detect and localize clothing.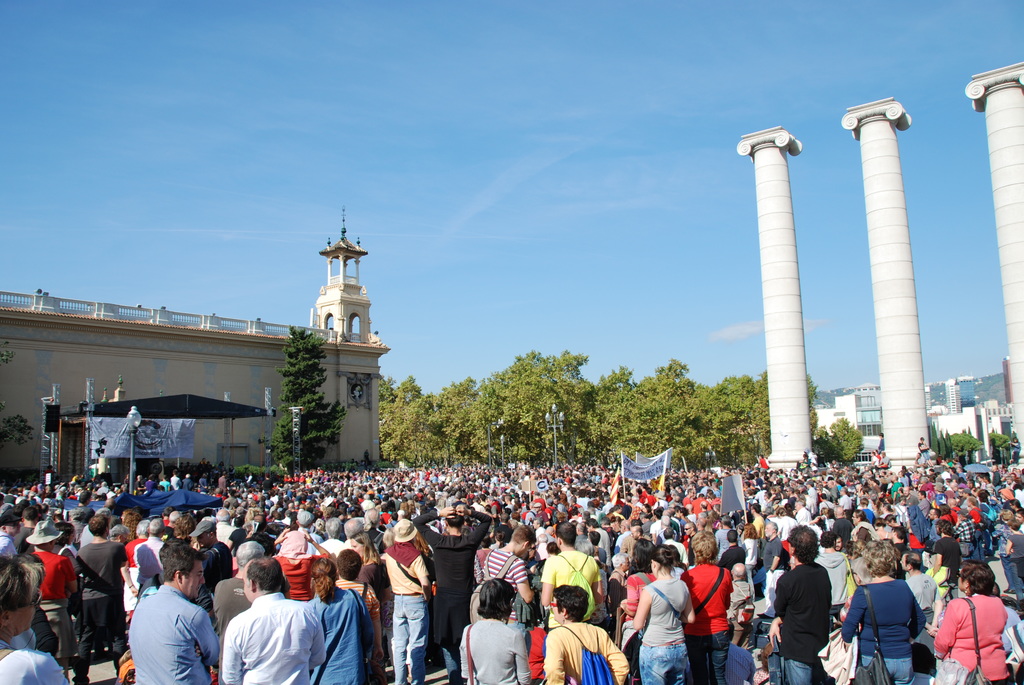
Localized at 778:560:828:663.
